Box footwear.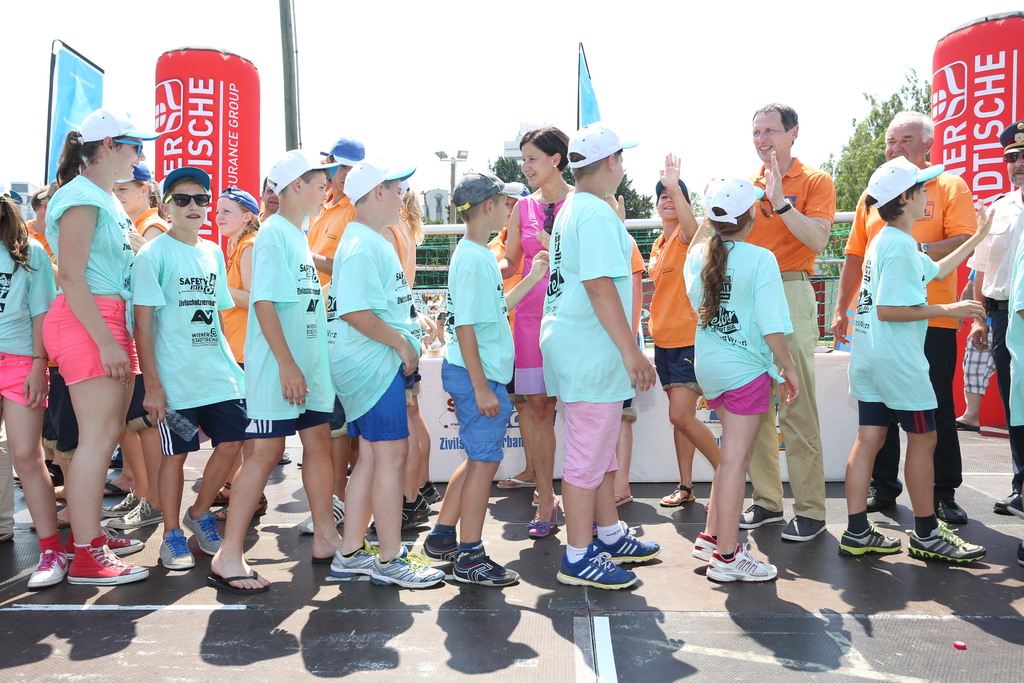
pyautogui.locateOnScreen(529, 500, 560, 535).
